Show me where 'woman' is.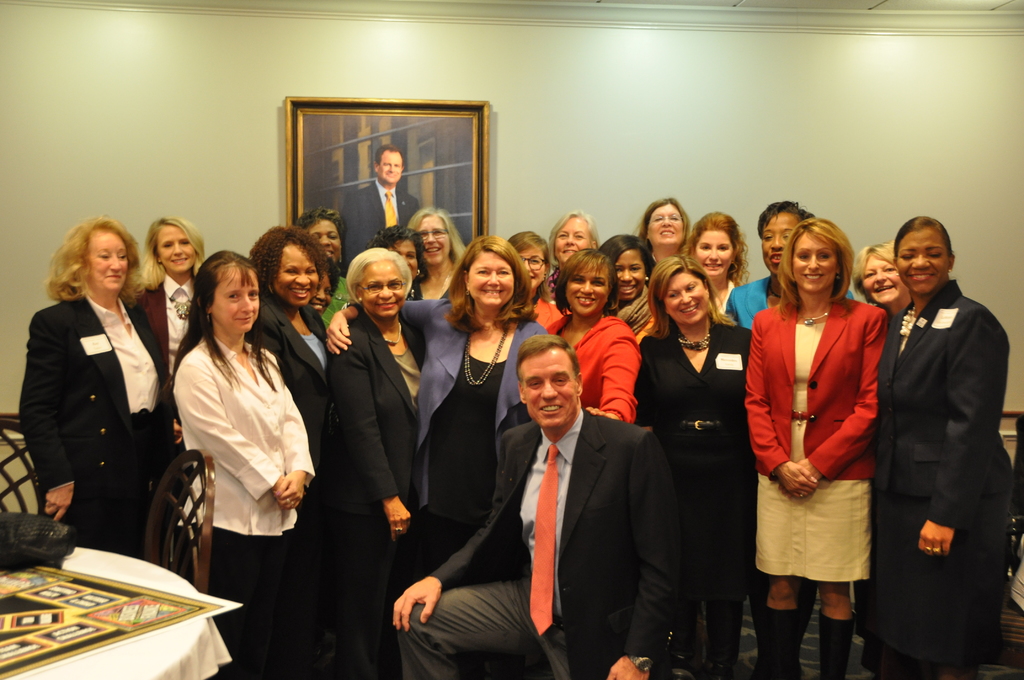
'woman' is at pyautogui.locateOnScreen(323, 240, 542, 569).
